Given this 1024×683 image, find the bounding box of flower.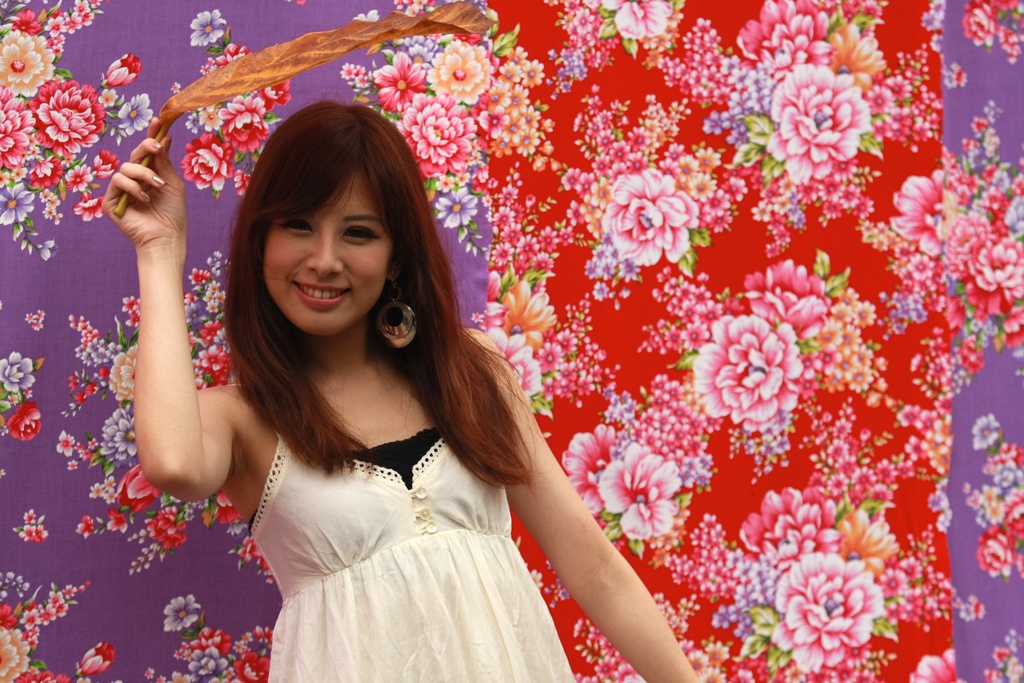
crop(1000, 28, 1023, 63).
